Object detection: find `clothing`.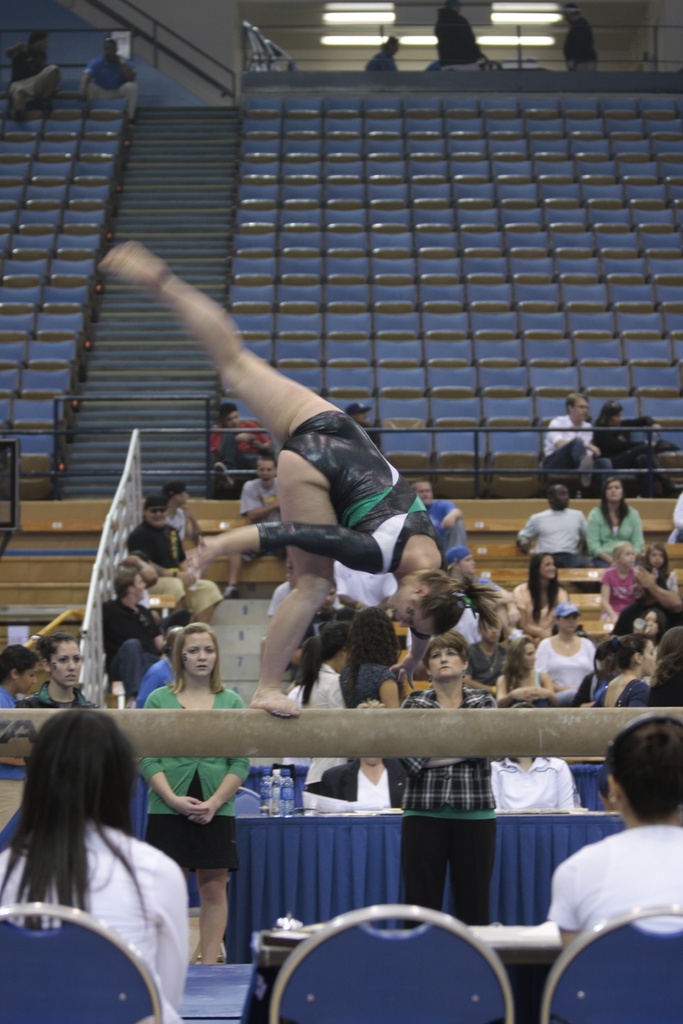
<region>282, 419, 413, 606</region>.
